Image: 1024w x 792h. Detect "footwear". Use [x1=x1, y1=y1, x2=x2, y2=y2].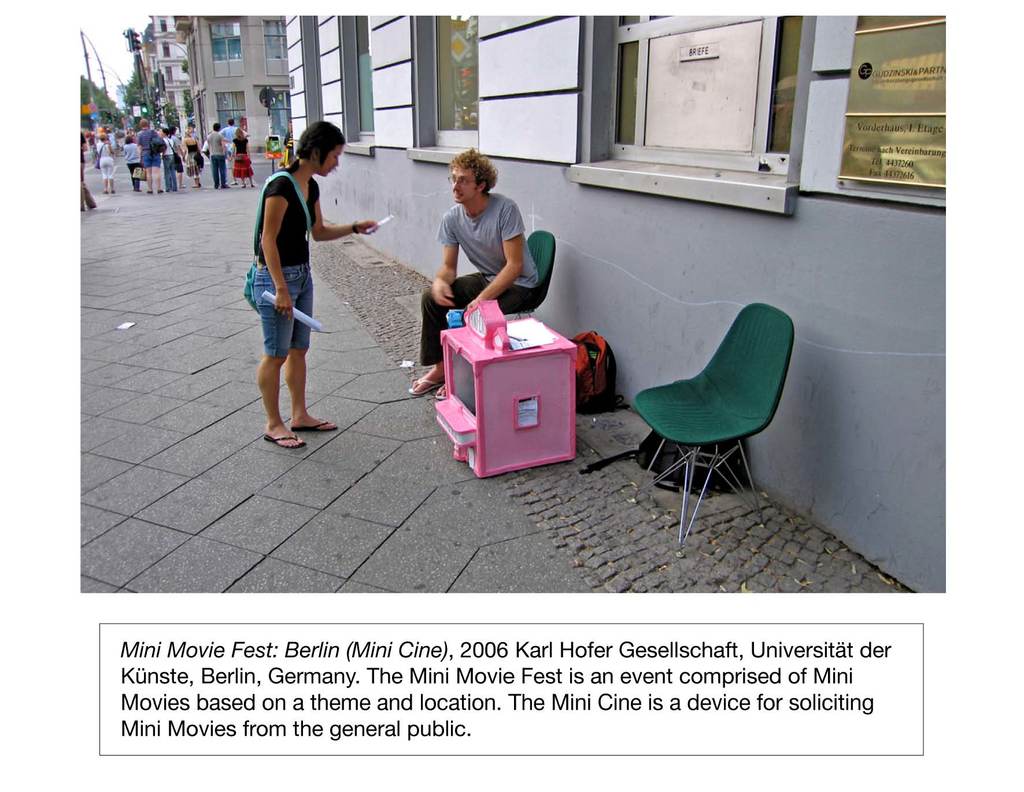
[x1=252, y1=185, x2=255, y2=187].
